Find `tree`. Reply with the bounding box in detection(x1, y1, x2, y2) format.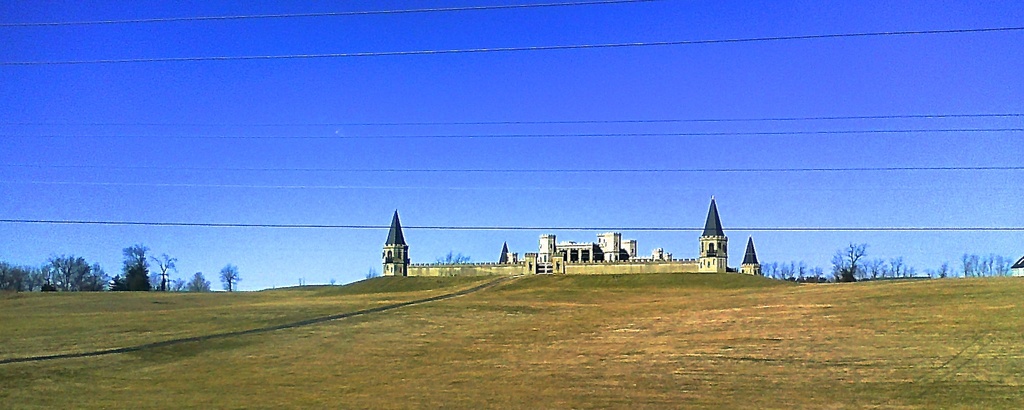
detection(960, 250, 971, 278).
